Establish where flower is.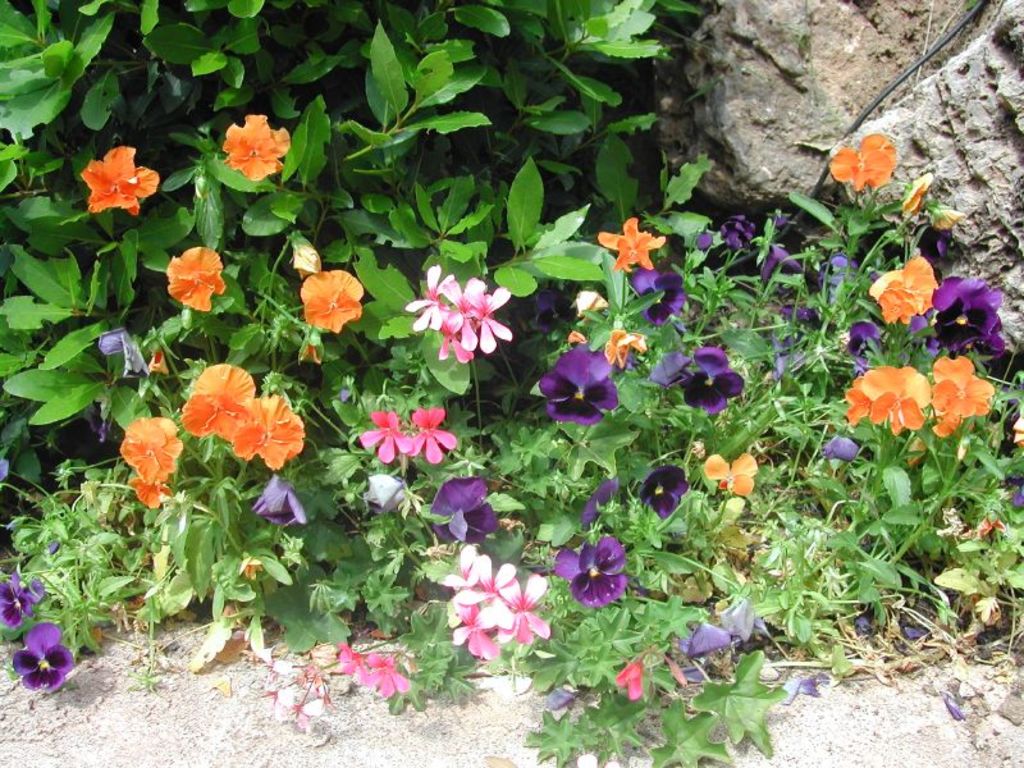
Established at 300:264:370:335.
